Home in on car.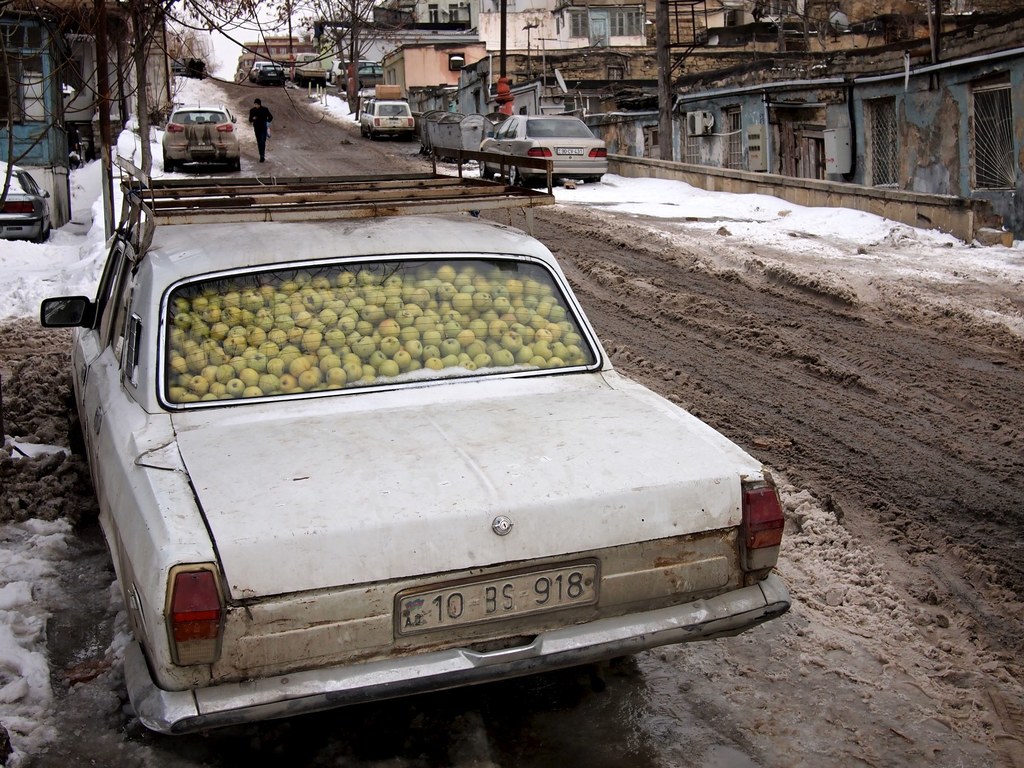
Homed in at [left=51, top=168, right=794, bottom=732].
